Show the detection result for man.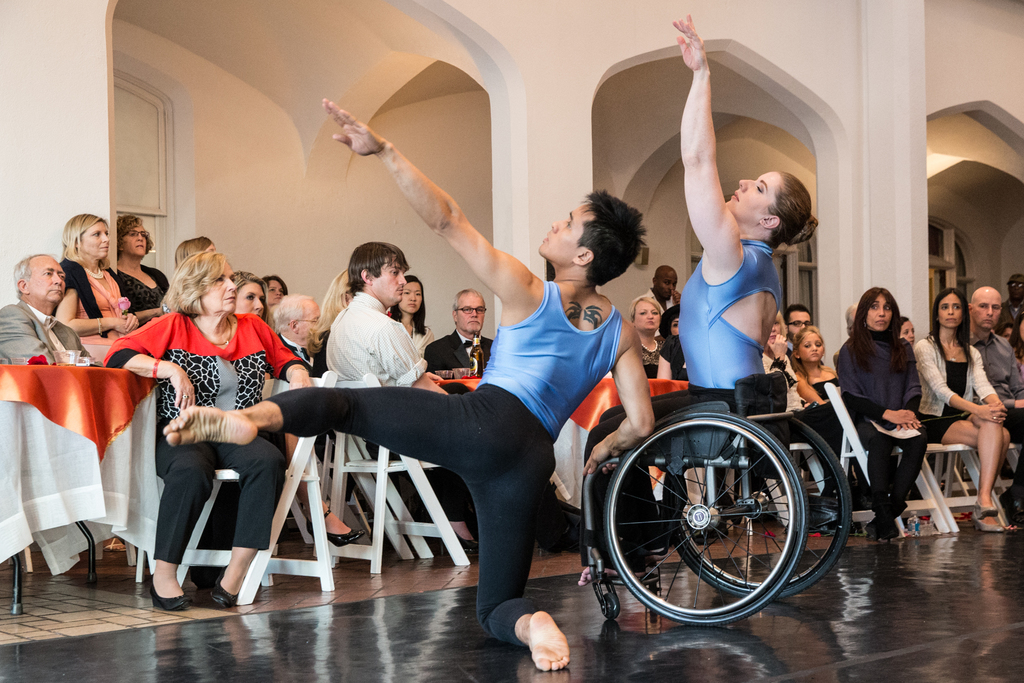
166/94/636/677.
